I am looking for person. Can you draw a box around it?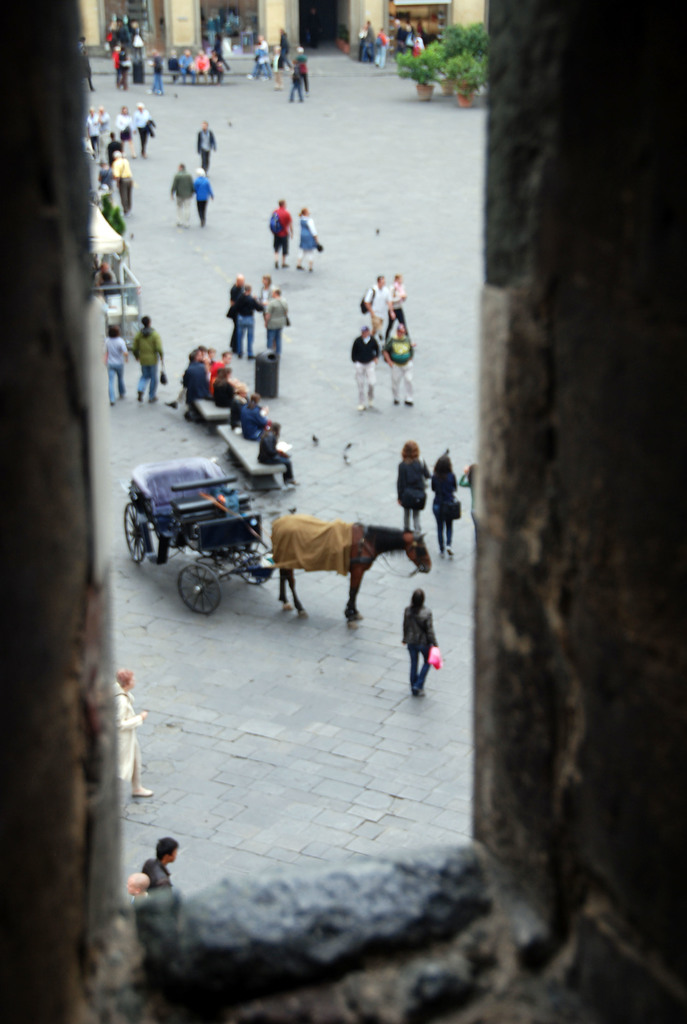
Sure, the bounding box is bbox(382, 324, 419, 408).
